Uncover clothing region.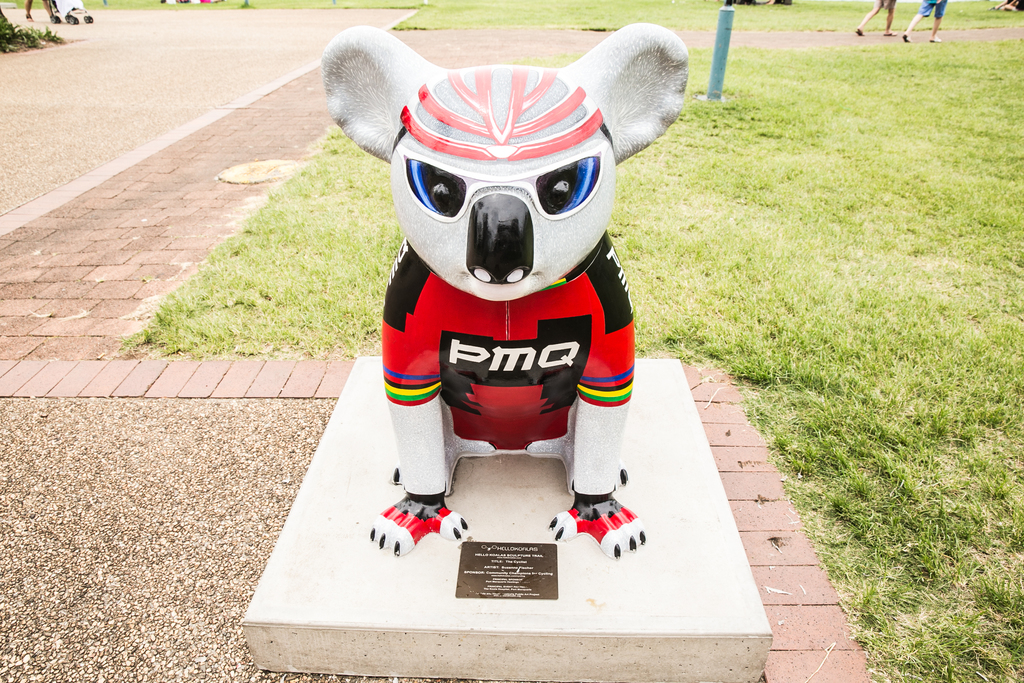
Uncovered: <region>915, 0, 943, 18</region>.
